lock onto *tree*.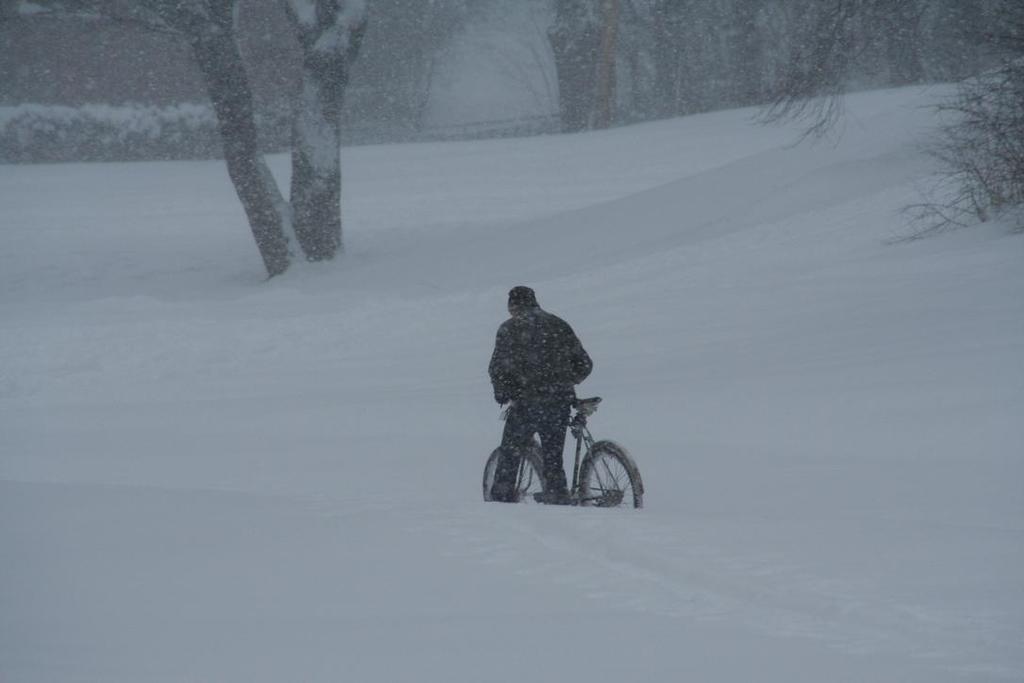
Locked: detection(45, 0, 386, 275).
